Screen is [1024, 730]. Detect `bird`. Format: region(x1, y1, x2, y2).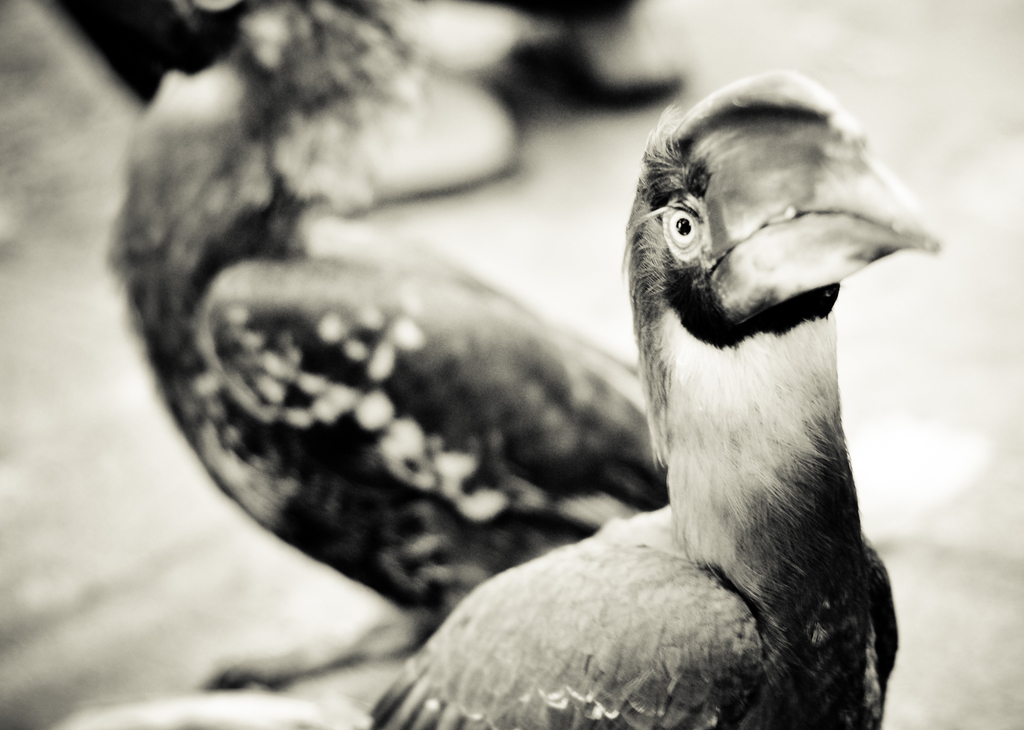
region(111, 17, 628, 644).
